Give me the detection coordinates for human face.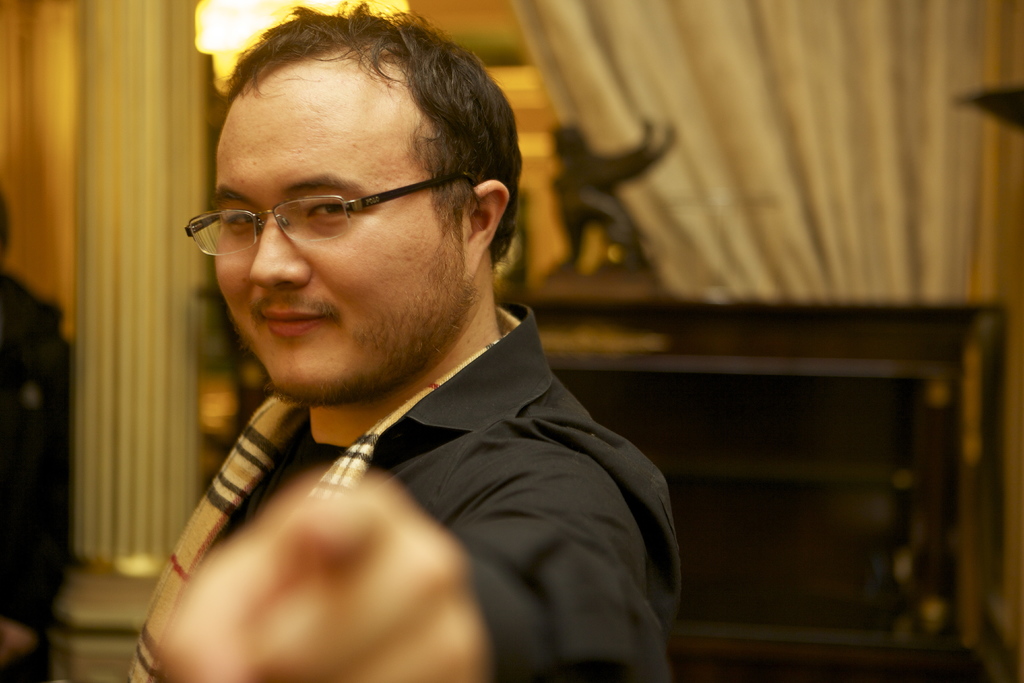
region(214, 53, 476, 400).
